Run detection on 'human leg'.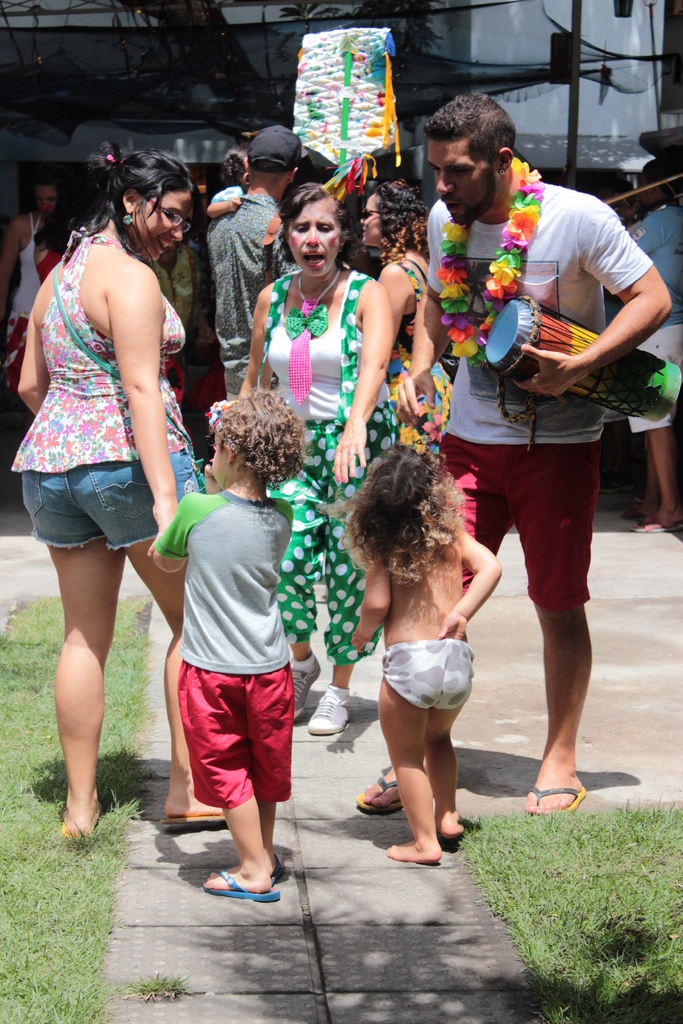
Result: box=[443, 419, 509, 587].
